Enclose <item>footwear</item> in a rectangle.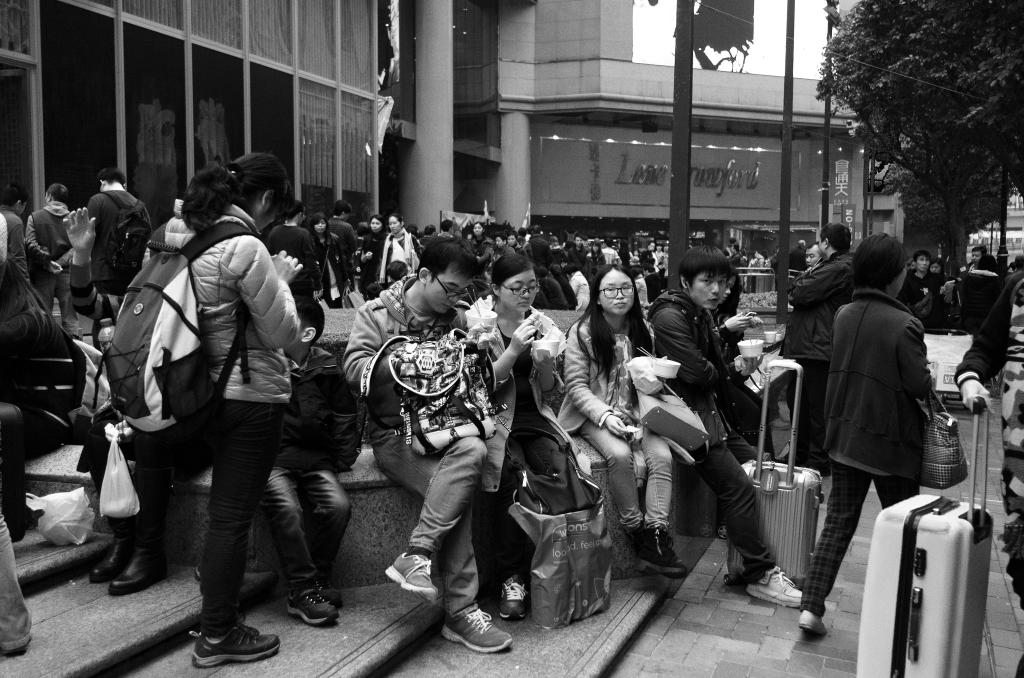
detection(4, 636, 32, 659).
